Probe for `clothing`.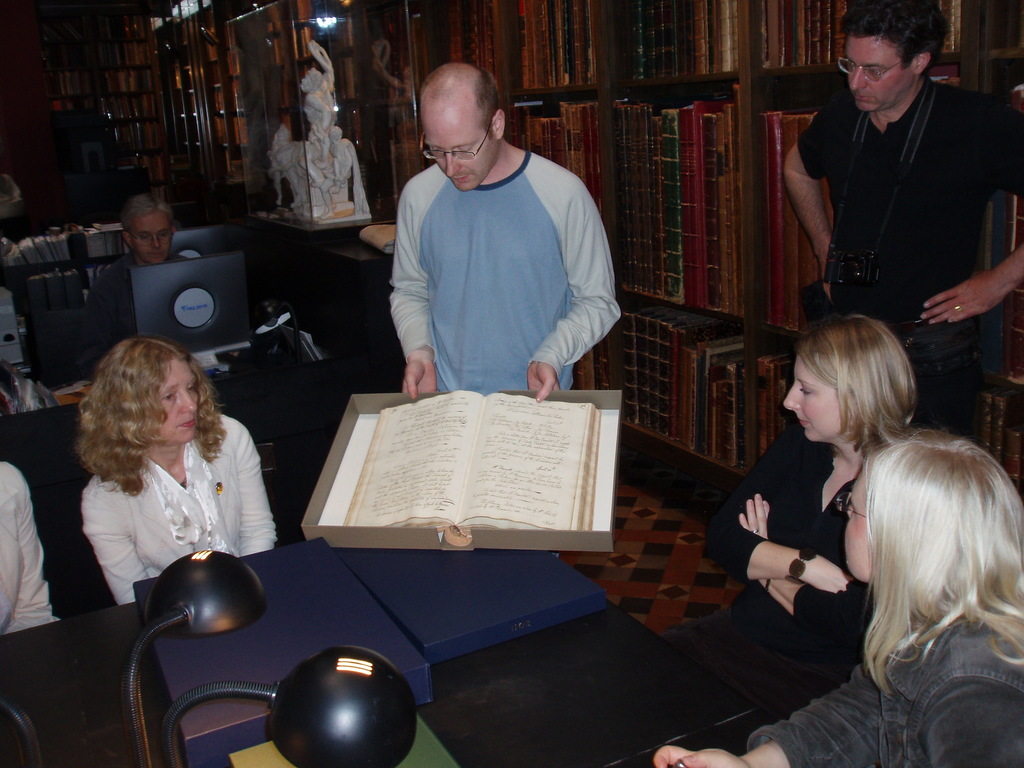
Probe result: 746 589 1023 767.
